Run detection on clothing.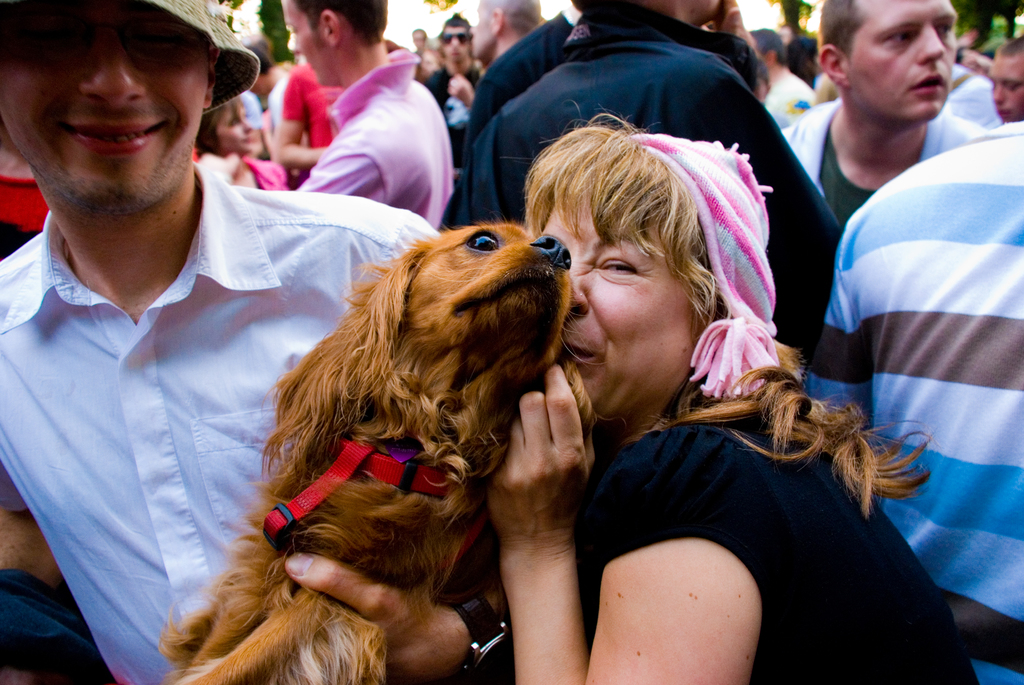
Result: pyautogui.locateOnScreen(478, 0, 584, 142).
